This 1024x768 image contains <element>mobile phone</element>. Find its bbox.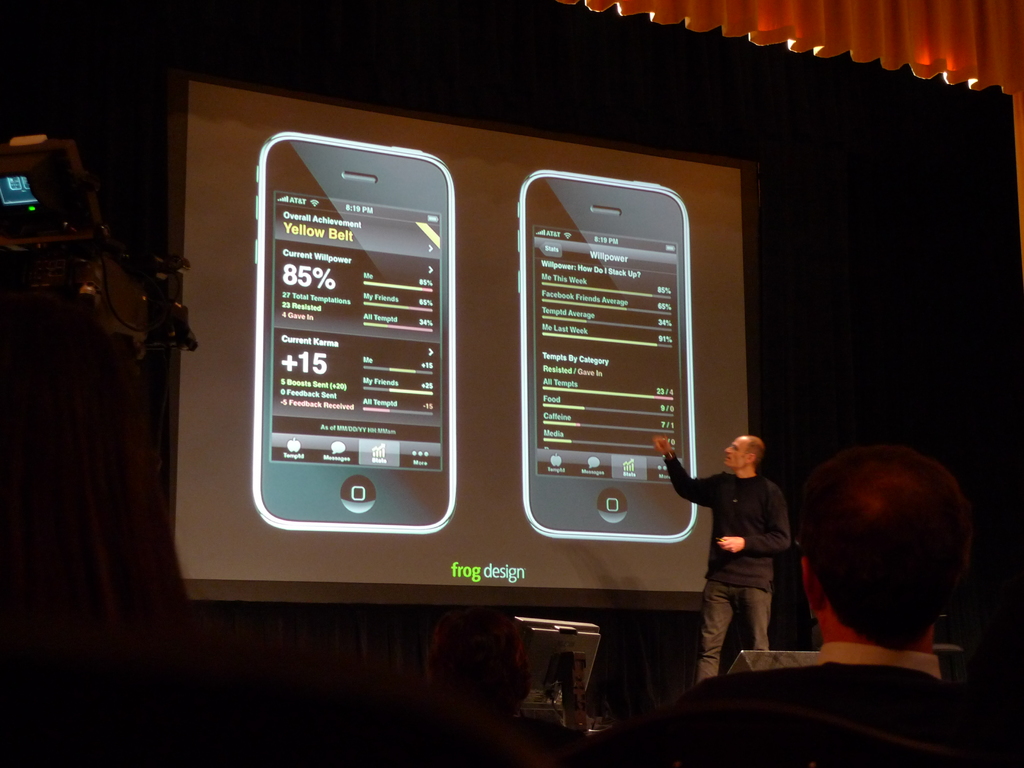
left=255, top=130, right=458, bottom=536.
